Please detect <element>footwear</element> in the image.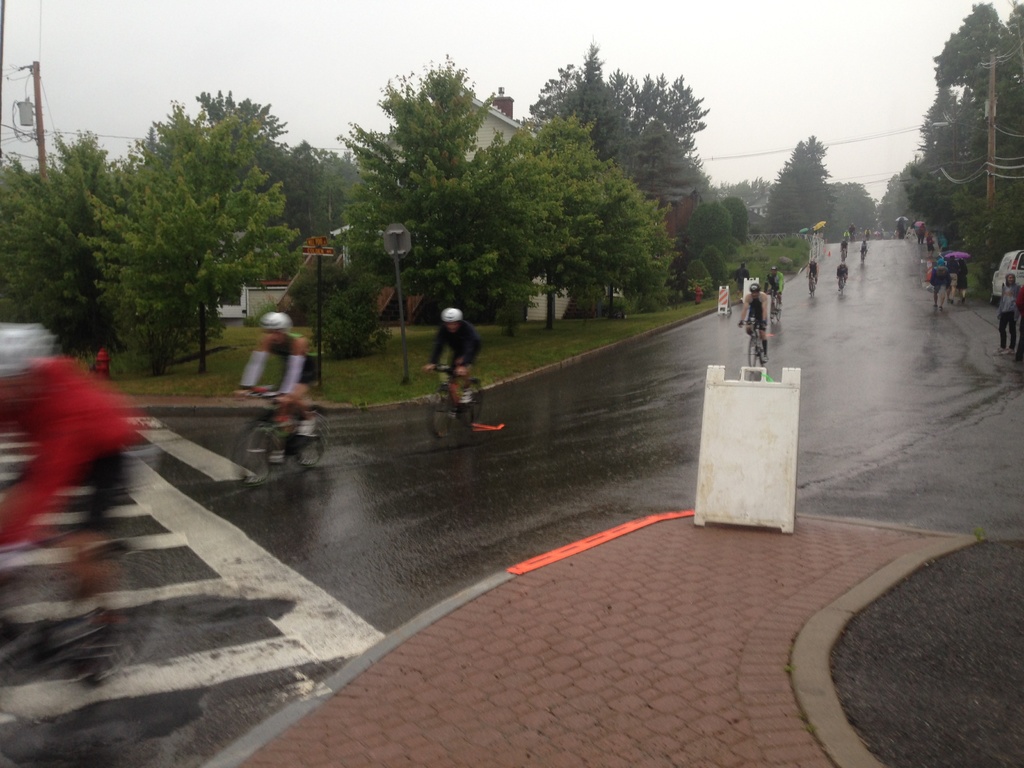
detection(996, 348, 1004, 355).
